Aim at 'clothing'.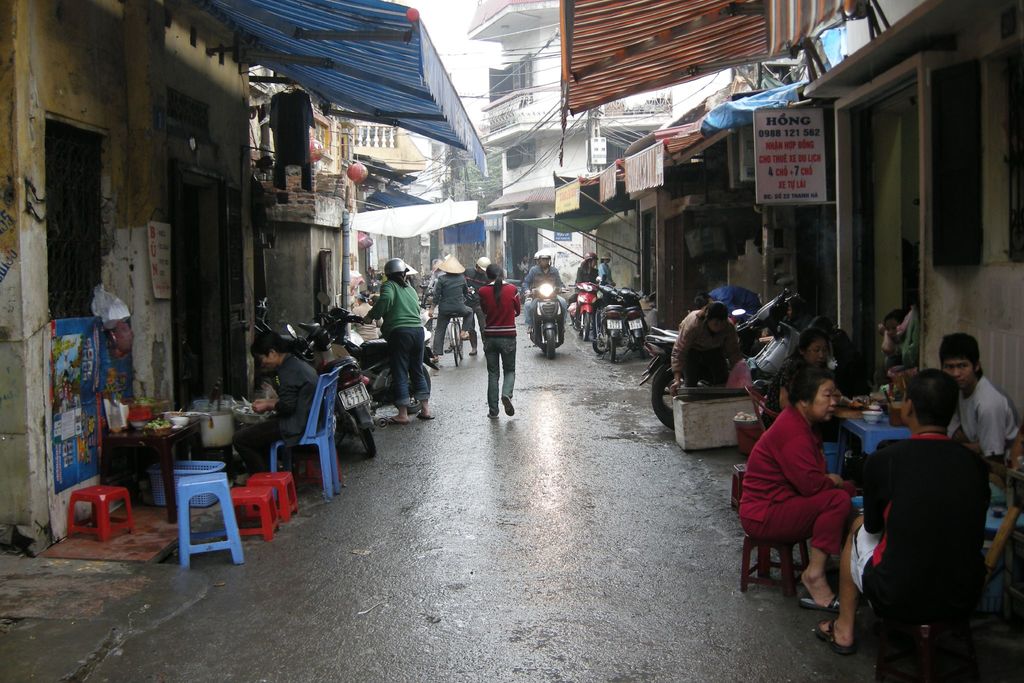
Aimed at rect(479, 281, 520, 410).
